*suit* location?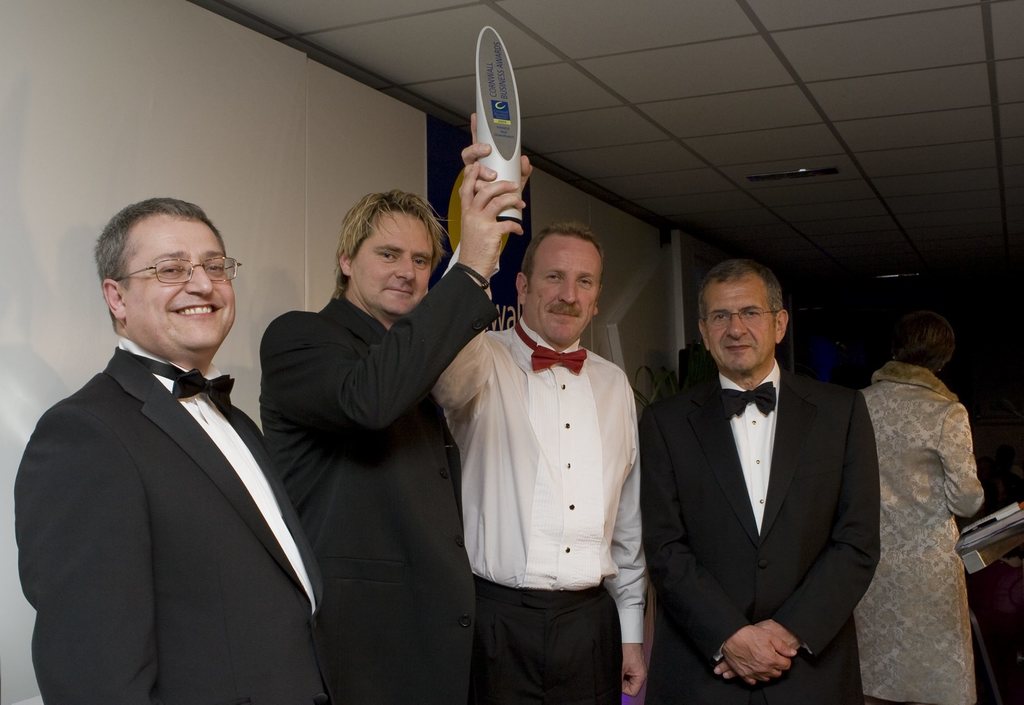
bbox(649, 269, 905, 695)
